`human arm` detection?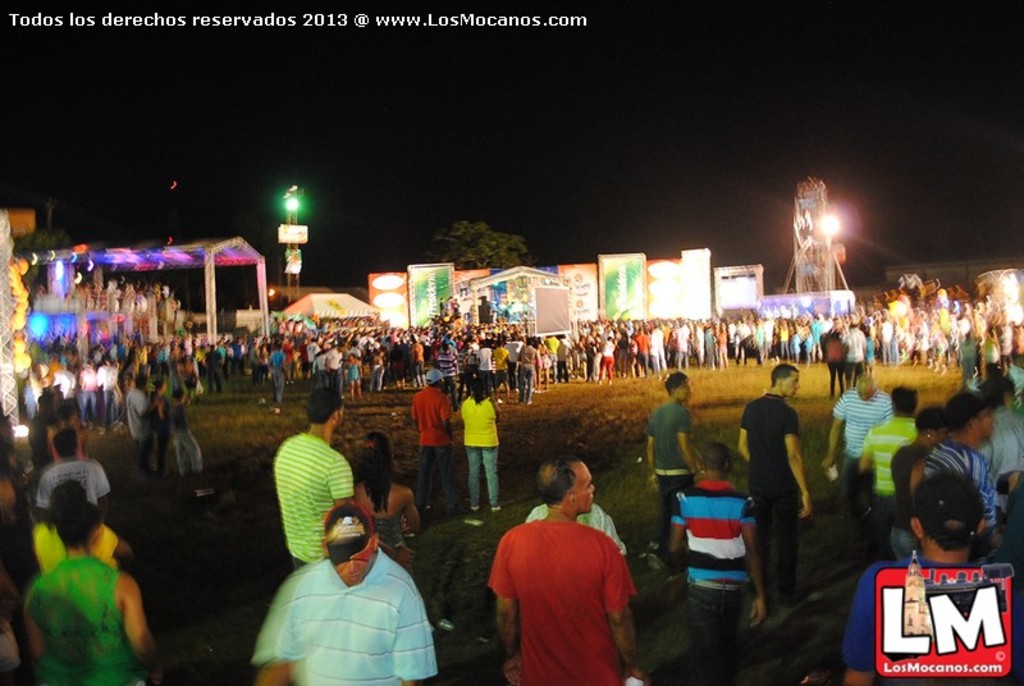
<box>856,443,872,472</box>
